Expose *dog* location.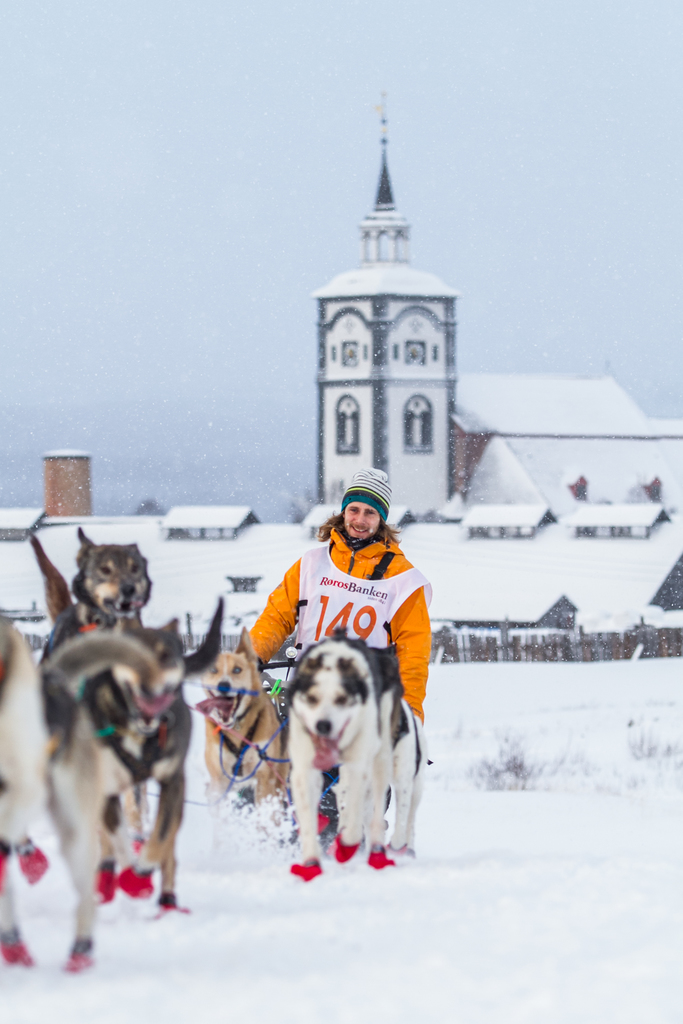
Exposed at bbox=(33, 521, 155, 623).
